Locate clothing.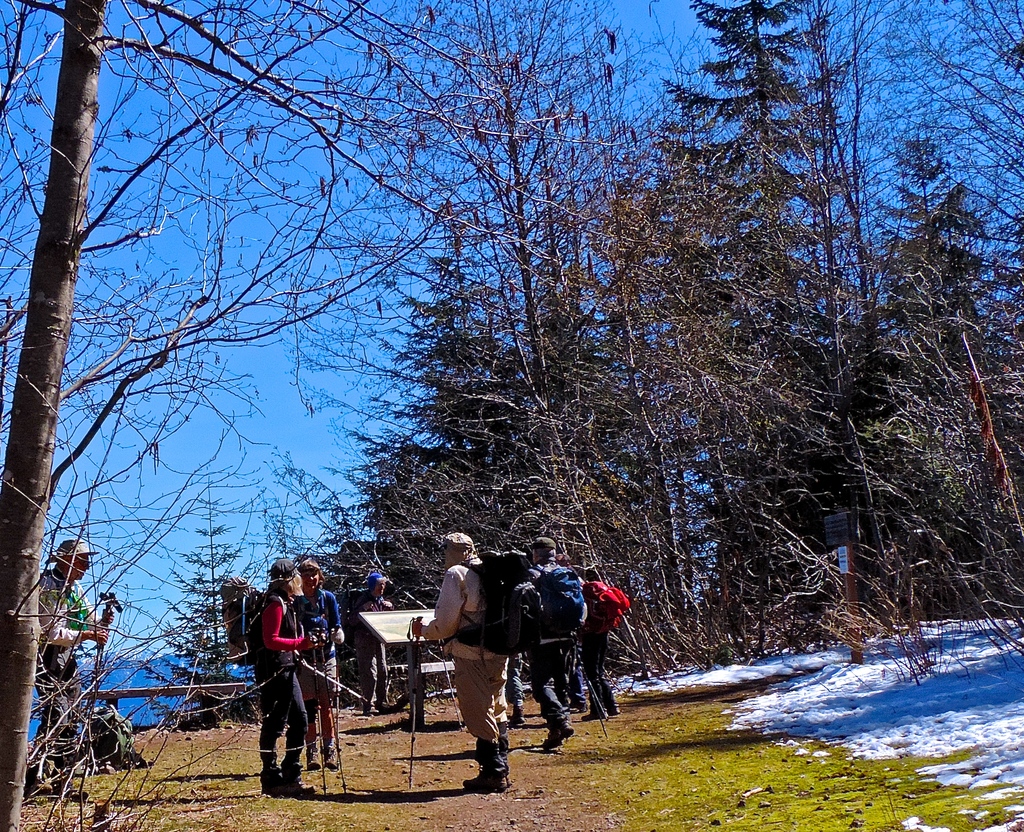
Bounding box: (90, 703, 133, 771).
